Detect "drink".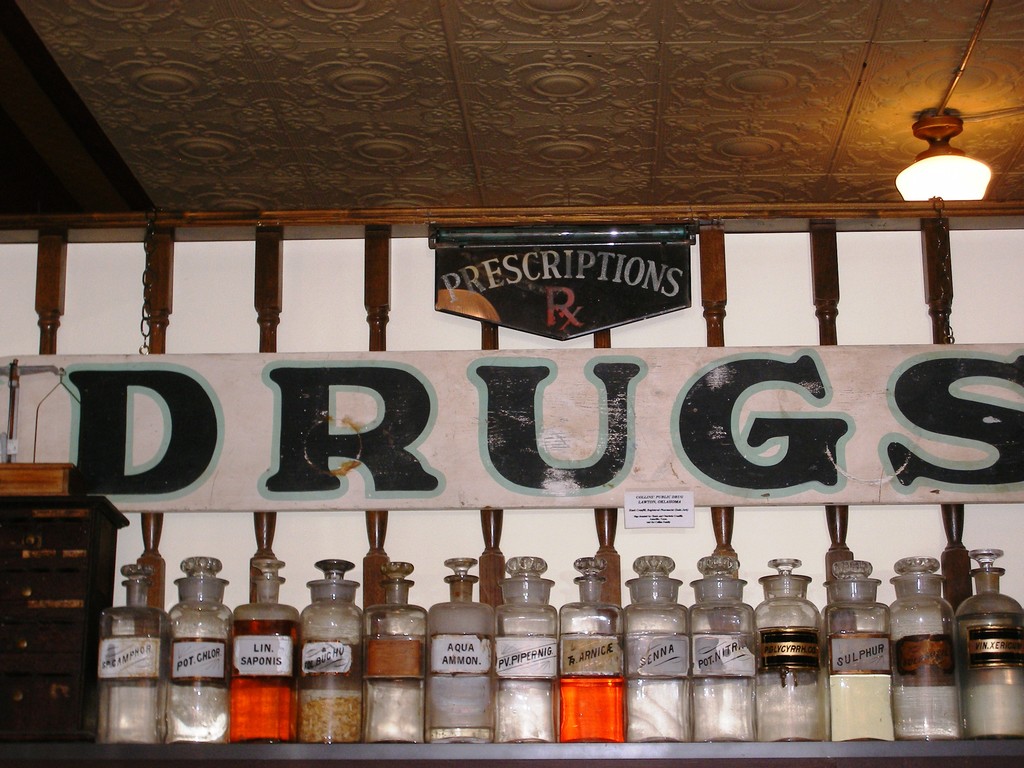
Detected at Rect(559, 678, 623, 736).
